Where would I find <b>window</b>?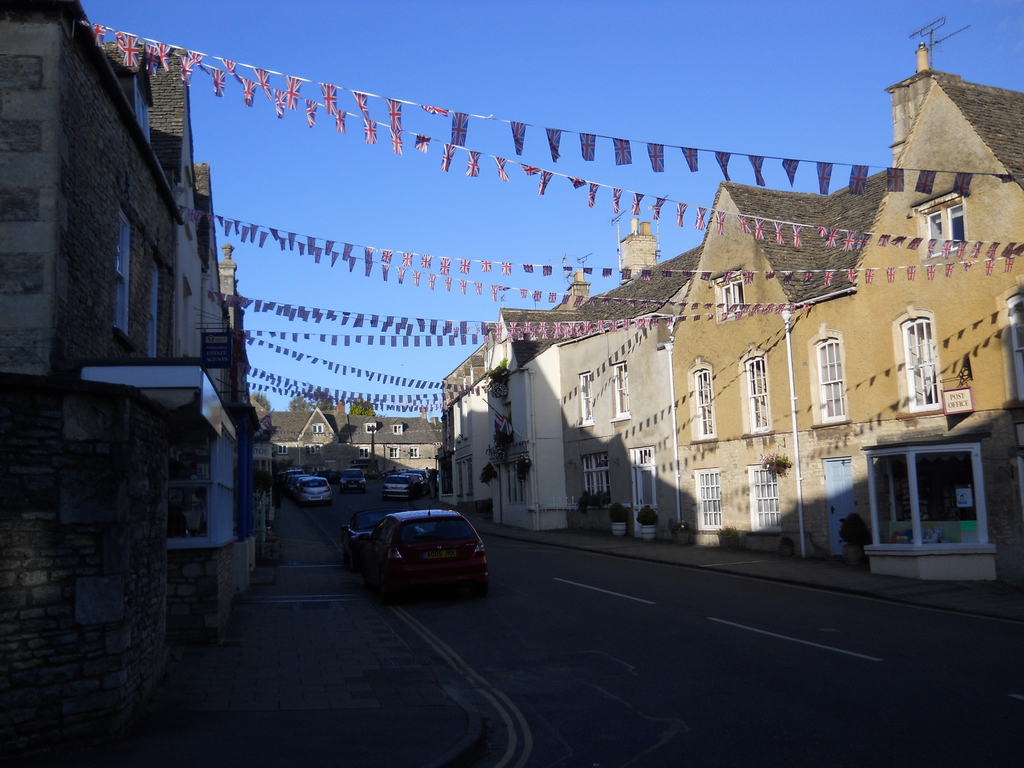
At (left=116, top=214, right=136, bottom=340).
